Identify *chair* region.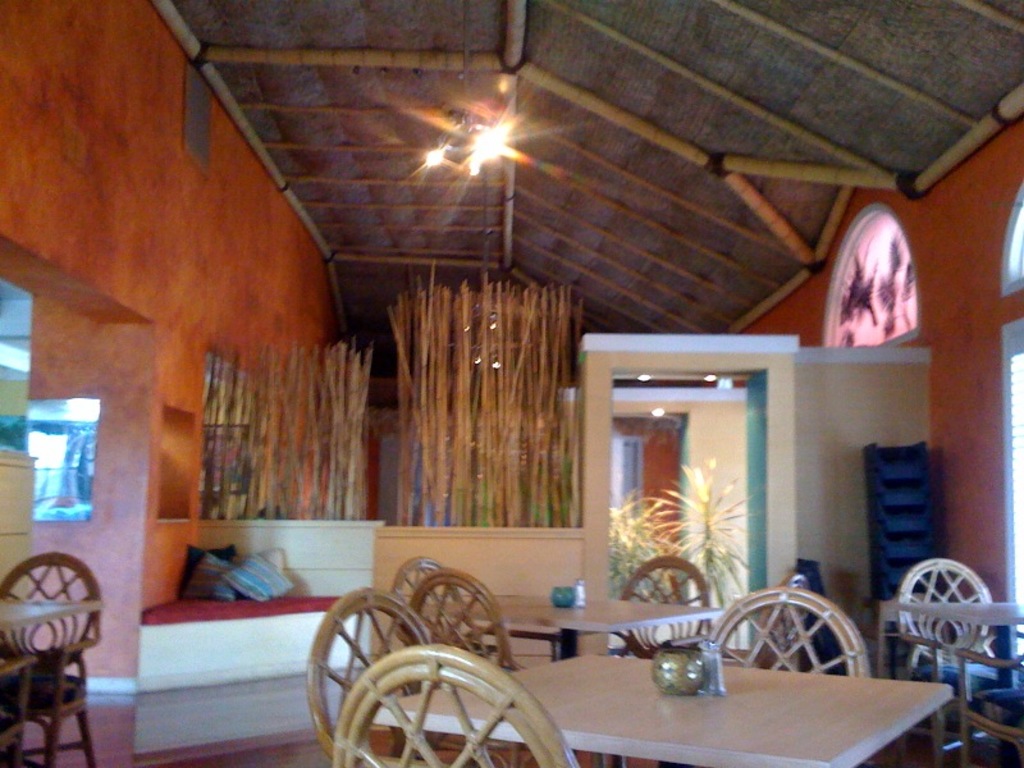
Region: rect(0, 550, 110, 764).
